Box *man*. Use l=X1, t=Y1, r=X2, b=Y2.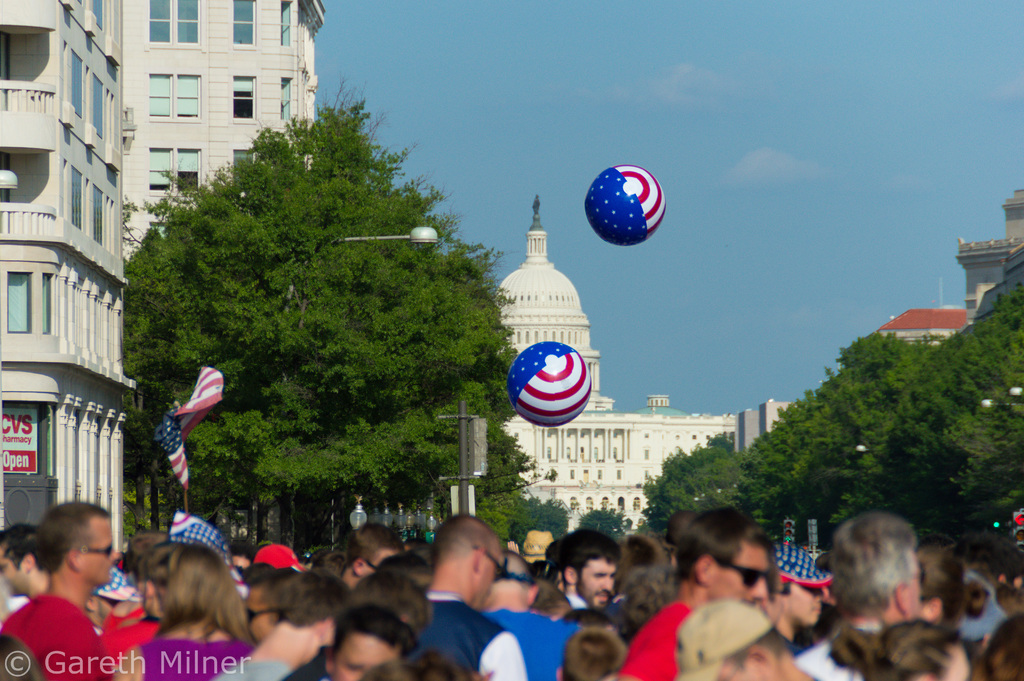
l=410, t=513, r=529, b=680.
